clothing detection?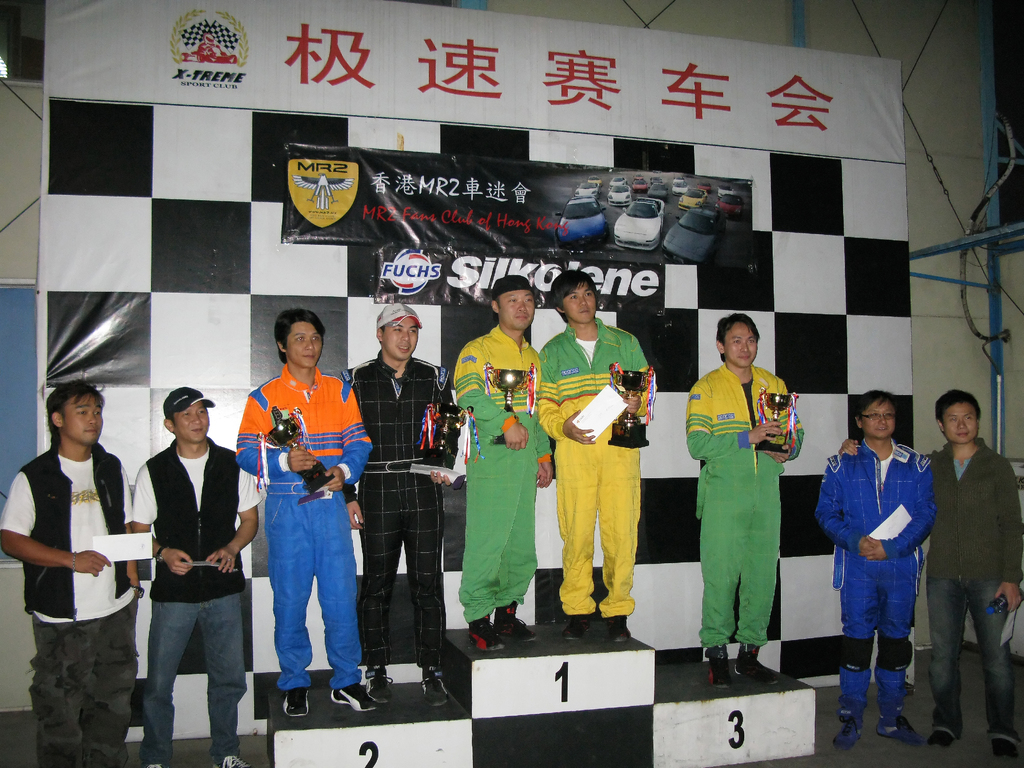
pyautogui.locateOnScreen(338, 344, 460, 668)
